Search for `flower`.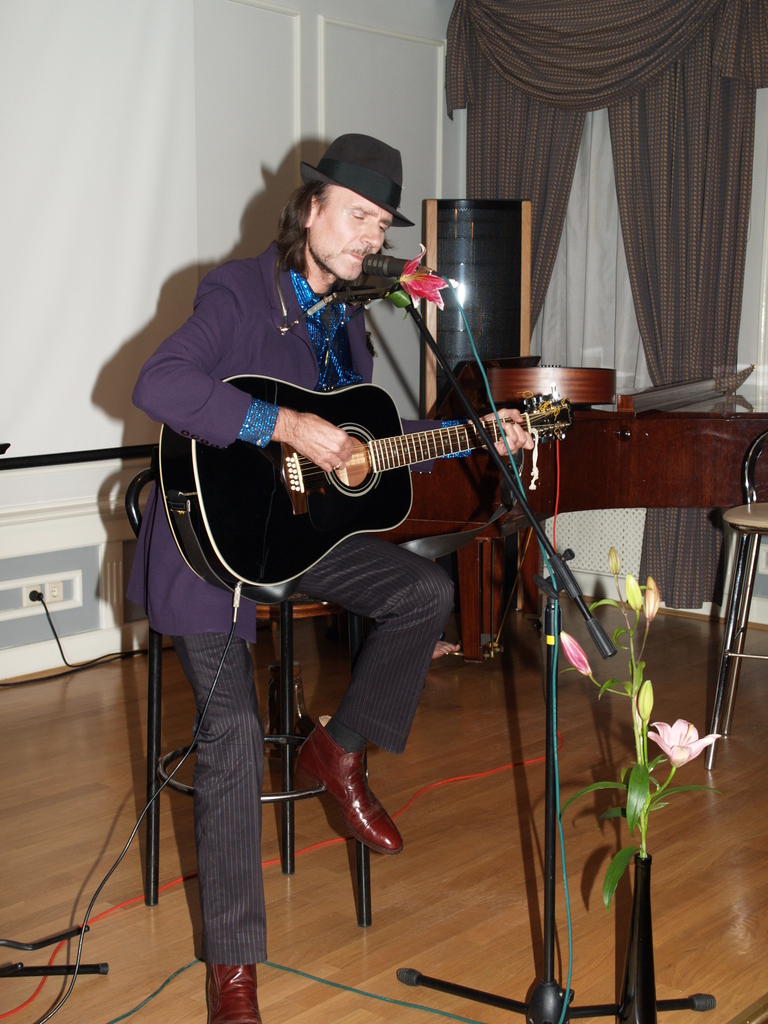
Found at 396, 244, 448, 316.
